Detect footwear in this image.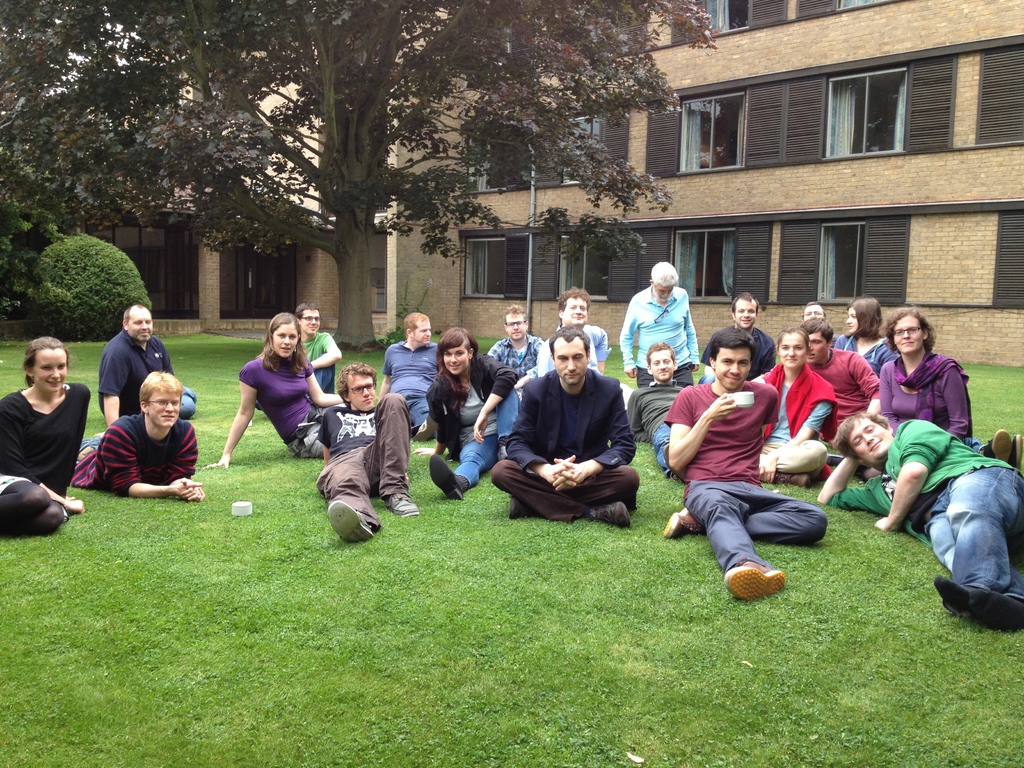
Detection: 589, 502, 635, 531.
